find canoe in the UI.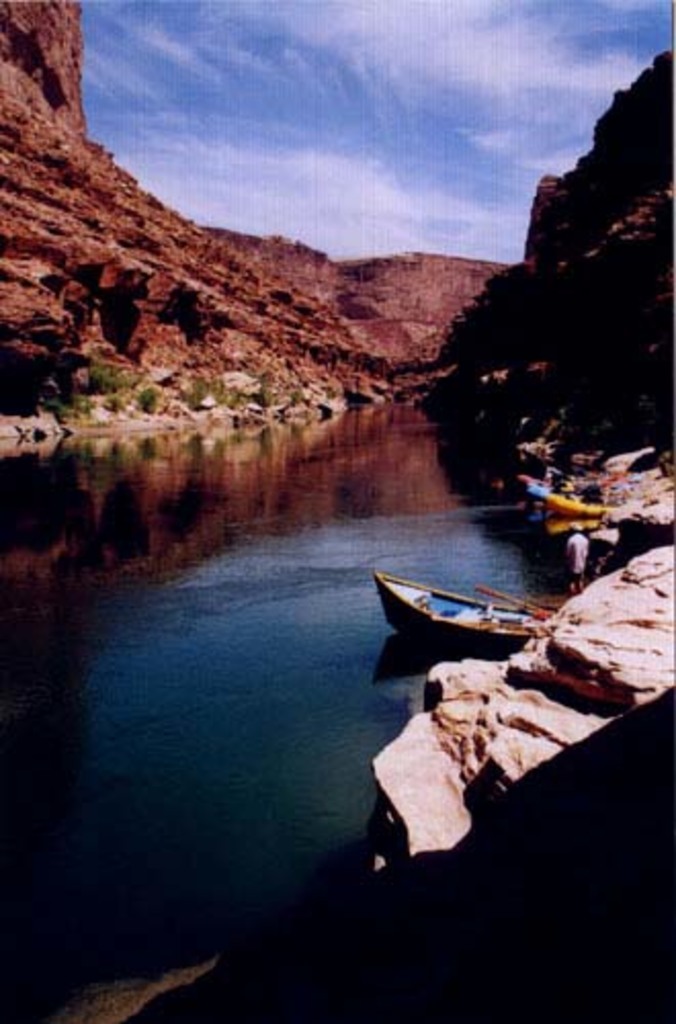
UI element at bbox=[395, 561, 574, 670].
